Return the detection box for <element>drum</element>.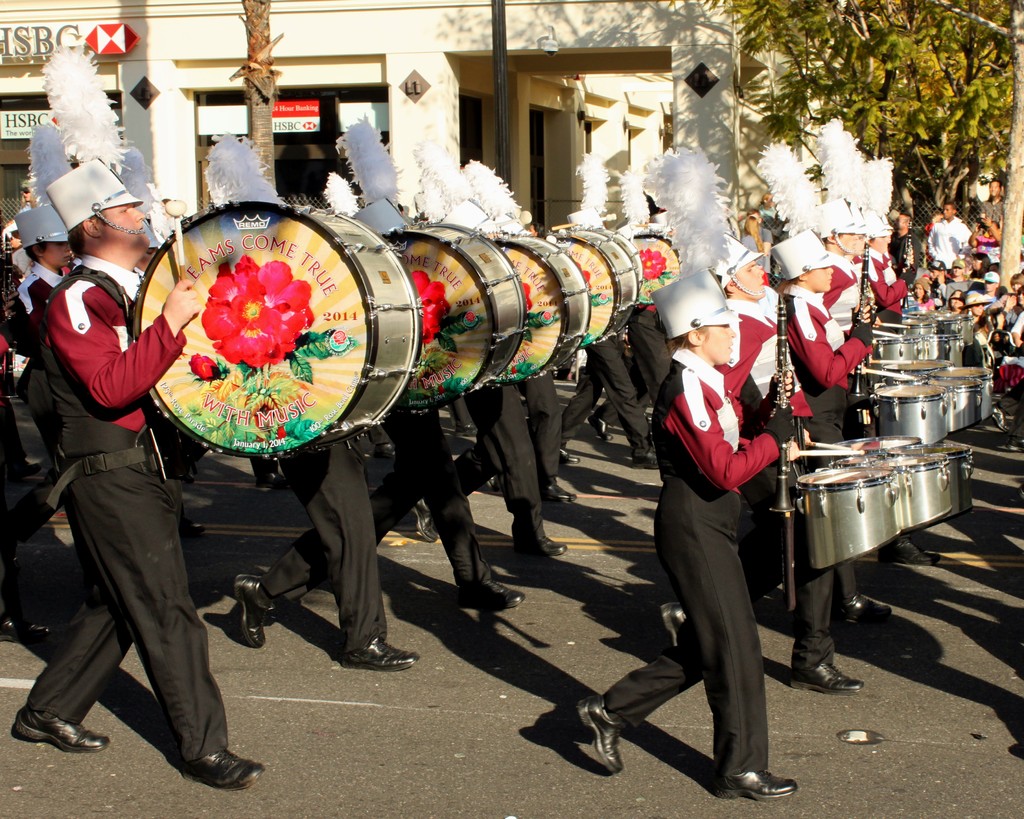
bbox(368, 219, 531, 410).
